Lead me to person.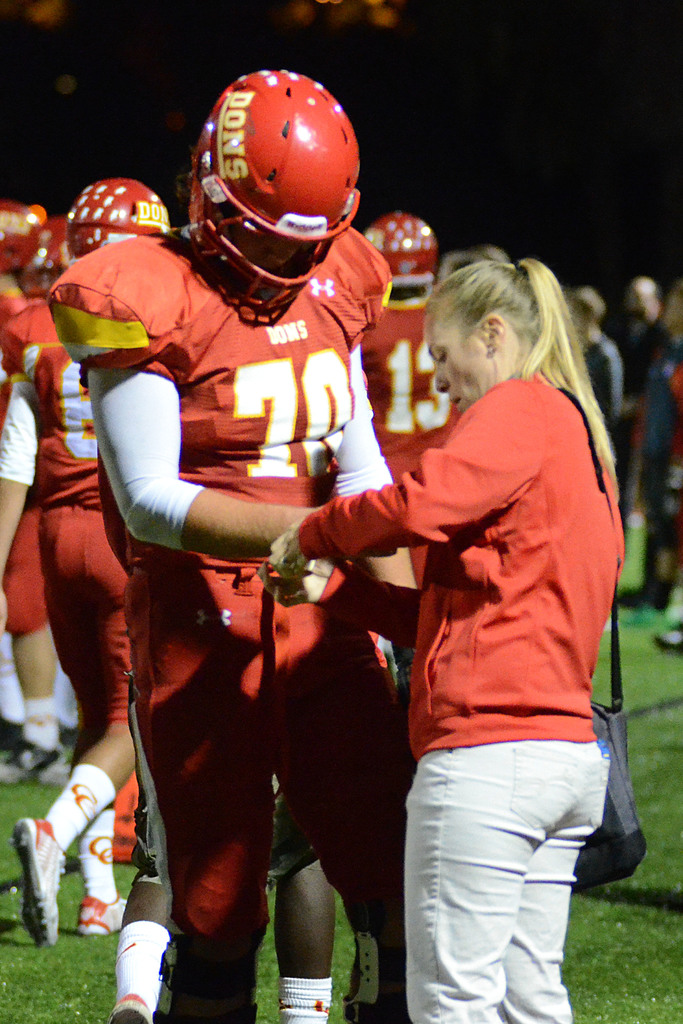
Lead to (x1=254, y1=259, x2=614, y2=1015).
